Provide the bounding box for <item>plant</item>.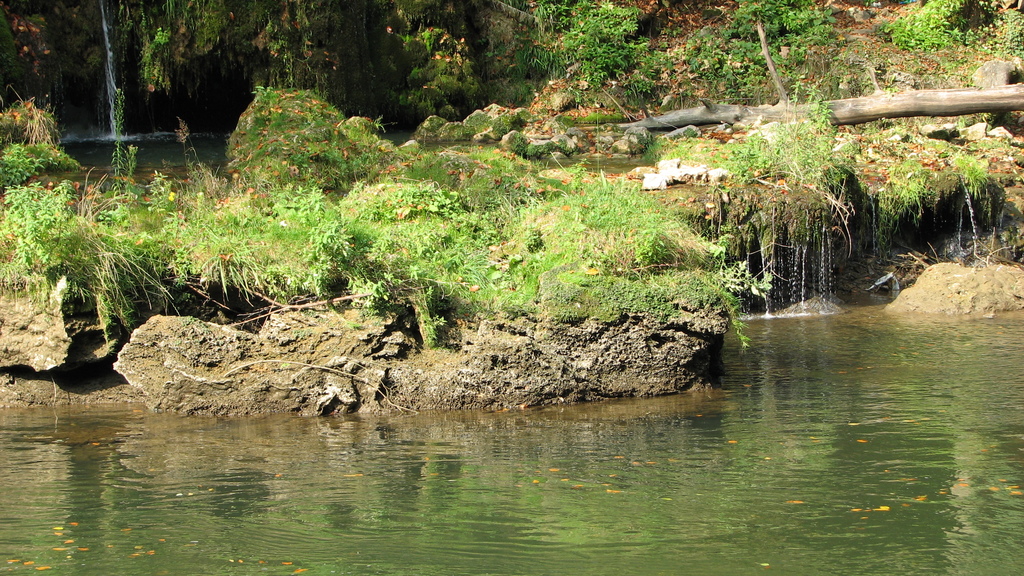
bbox=[1, 142, 47, 195].
